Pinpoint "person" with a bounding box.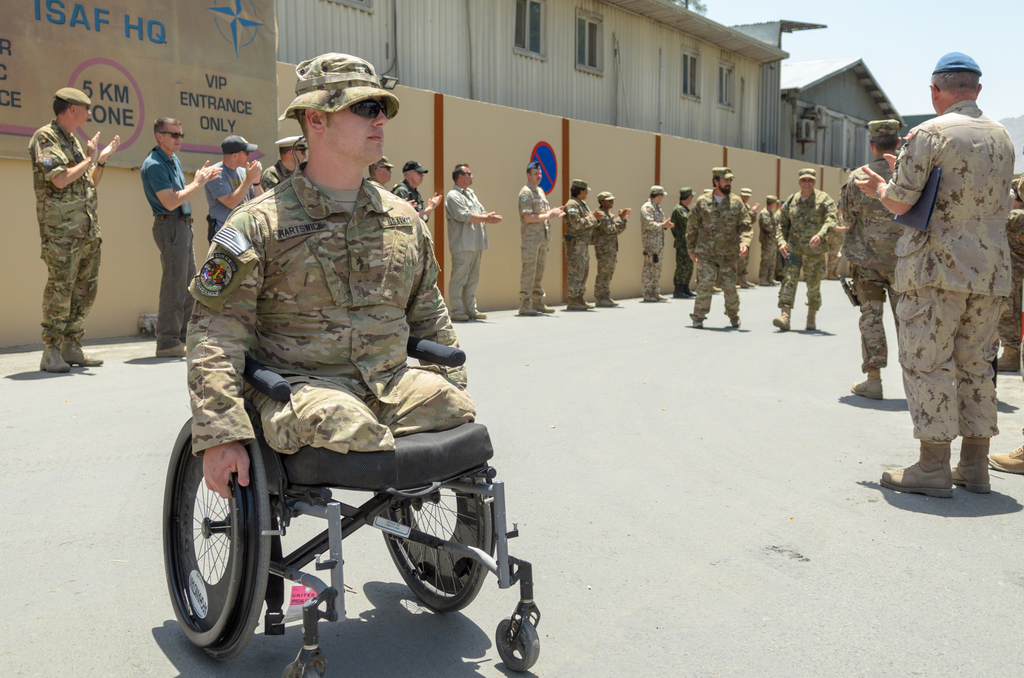
crop(513, 164, 562, 311).
